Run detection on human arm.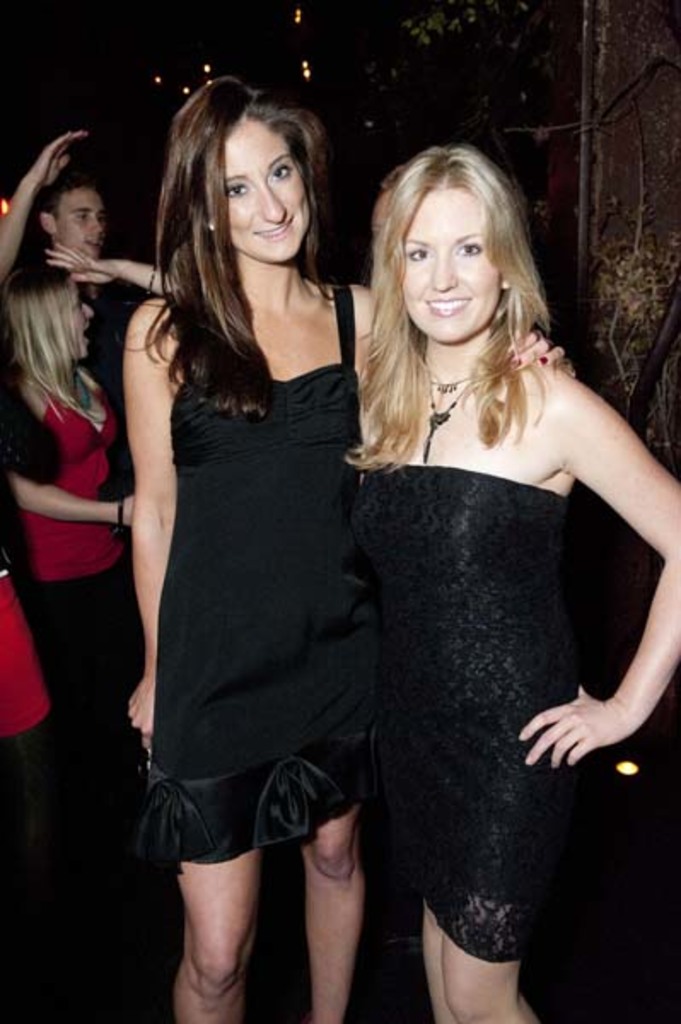
Result: rect(48, 234, 172, 304).
